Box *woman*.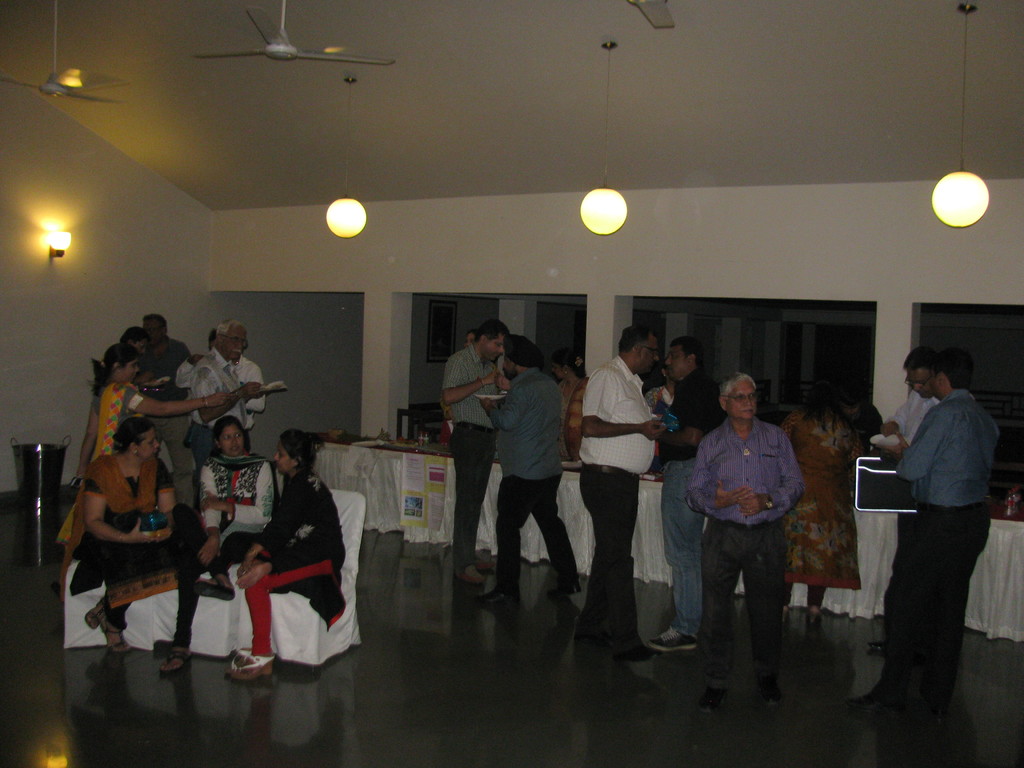
x1=147, y1=412, x2=287, y2=673.
